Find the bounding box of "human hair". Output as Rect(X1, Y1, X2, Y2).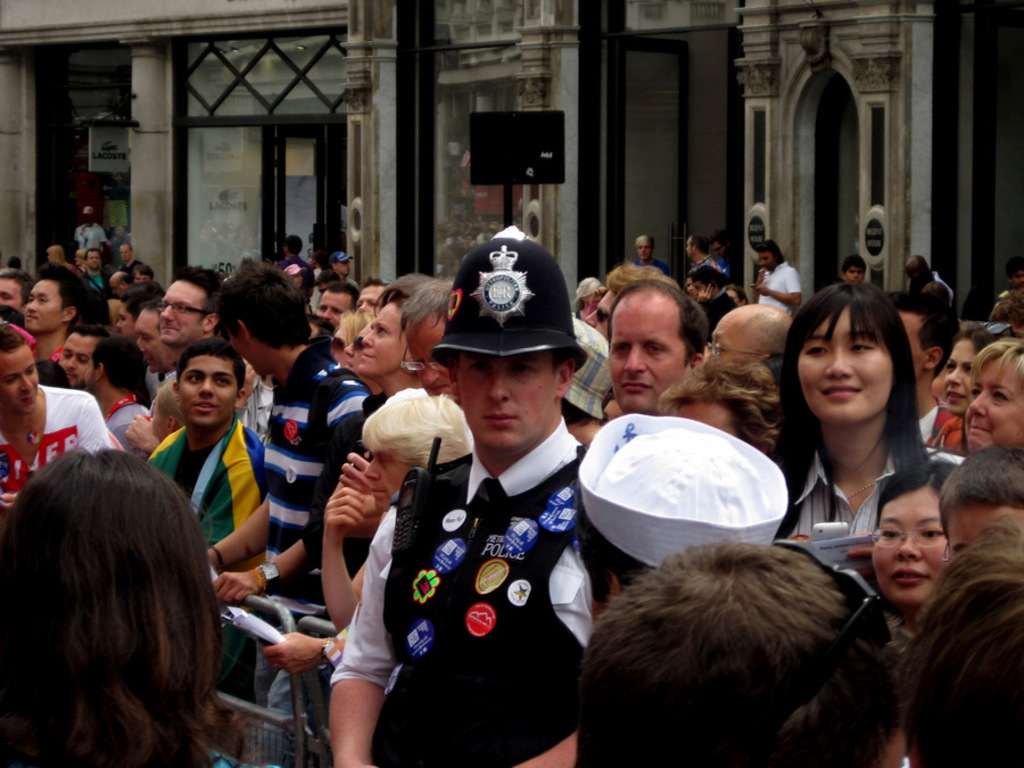
Rect(1, 439, 234, 762).
